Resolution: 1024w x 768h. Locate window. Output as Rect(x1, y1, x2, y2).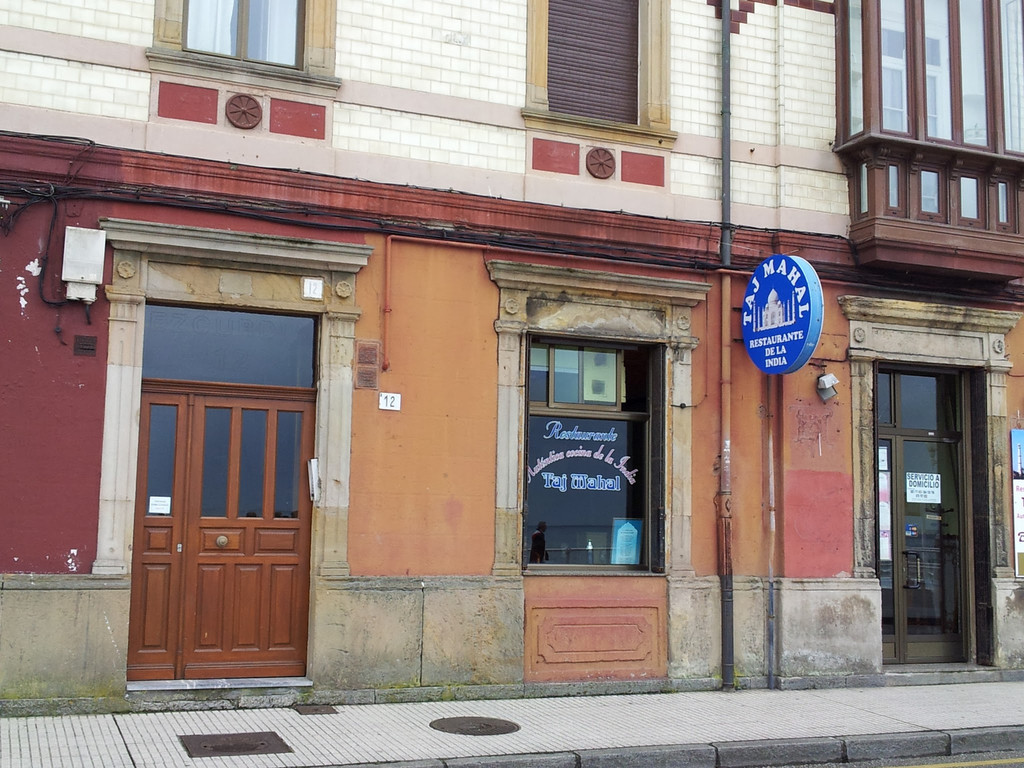
Rect(522, 328, 655, 571).
